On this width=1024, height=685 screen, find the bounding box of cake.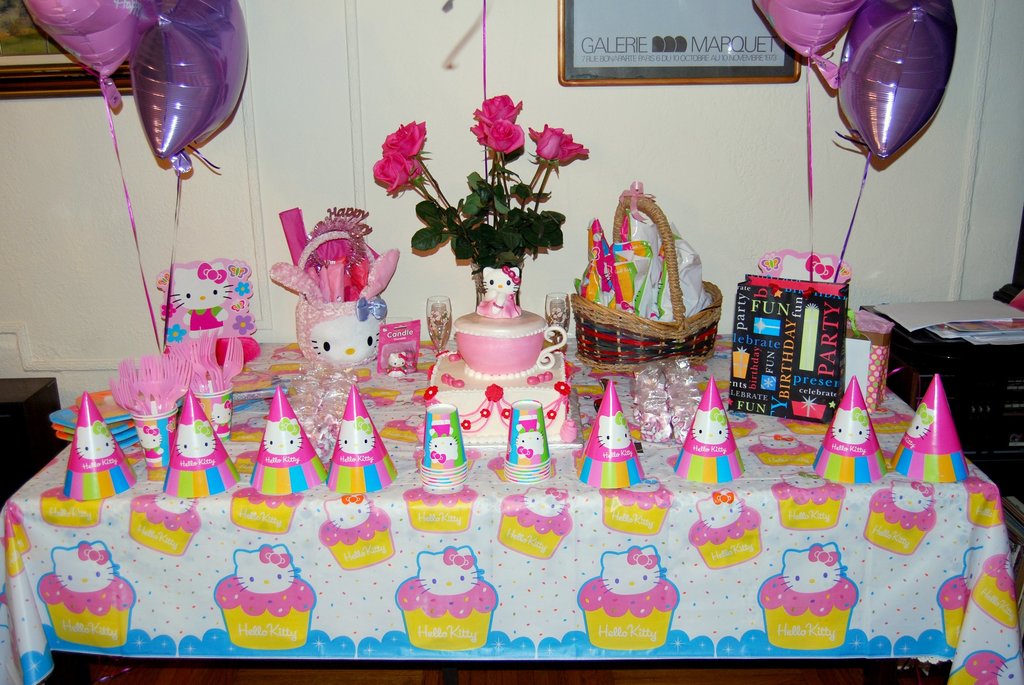
Bounding box: 965,554,1021,628.
